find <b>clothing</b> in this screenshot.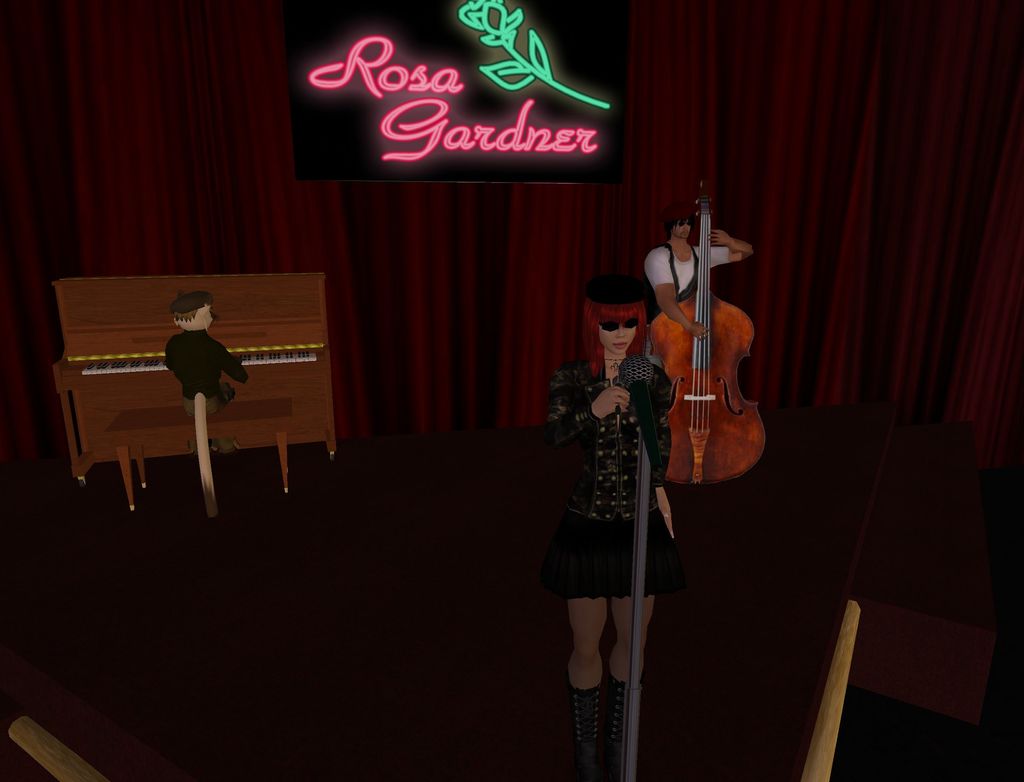
The bounding box for <b>clothing</b> is left=641, top=251, right=725, bottom=317.
